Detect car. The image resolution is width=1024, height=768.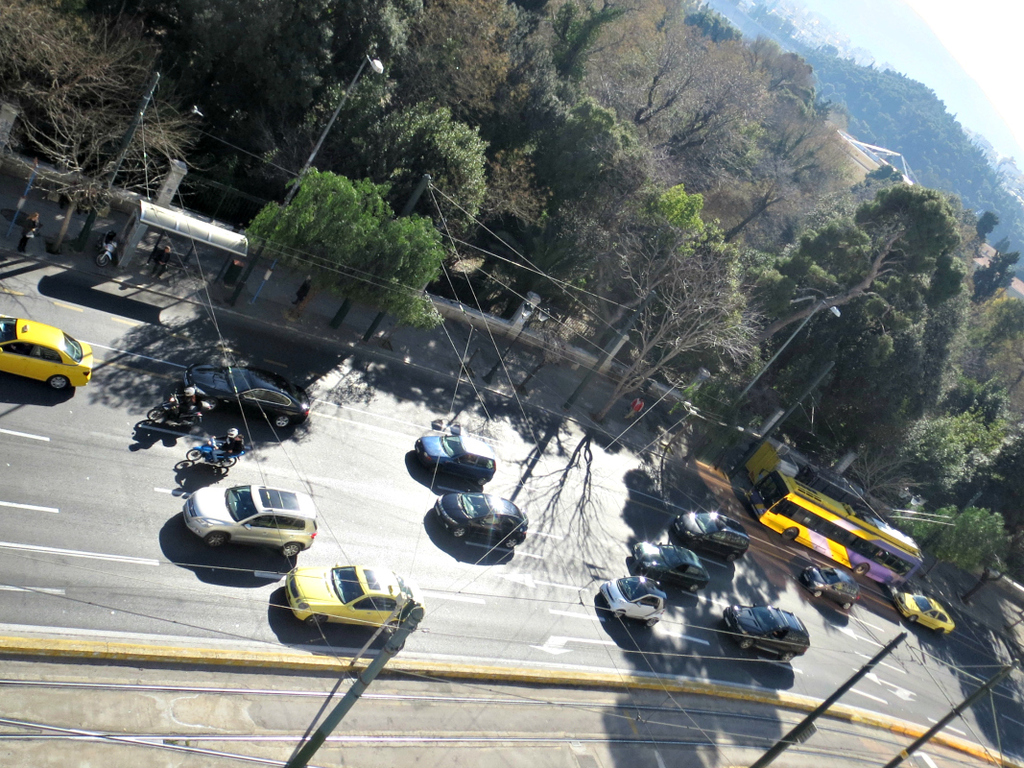
[158, 475, 314, 585].
